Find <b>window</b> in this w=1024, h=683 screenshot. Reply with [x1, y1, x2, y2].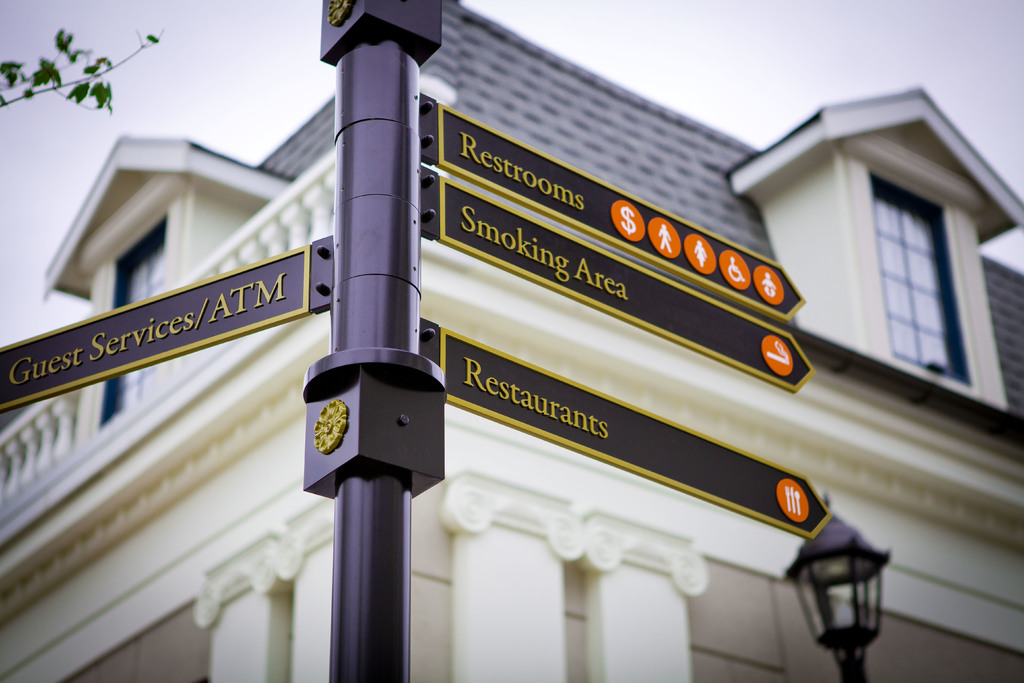
[854, 147, 982, 388].
